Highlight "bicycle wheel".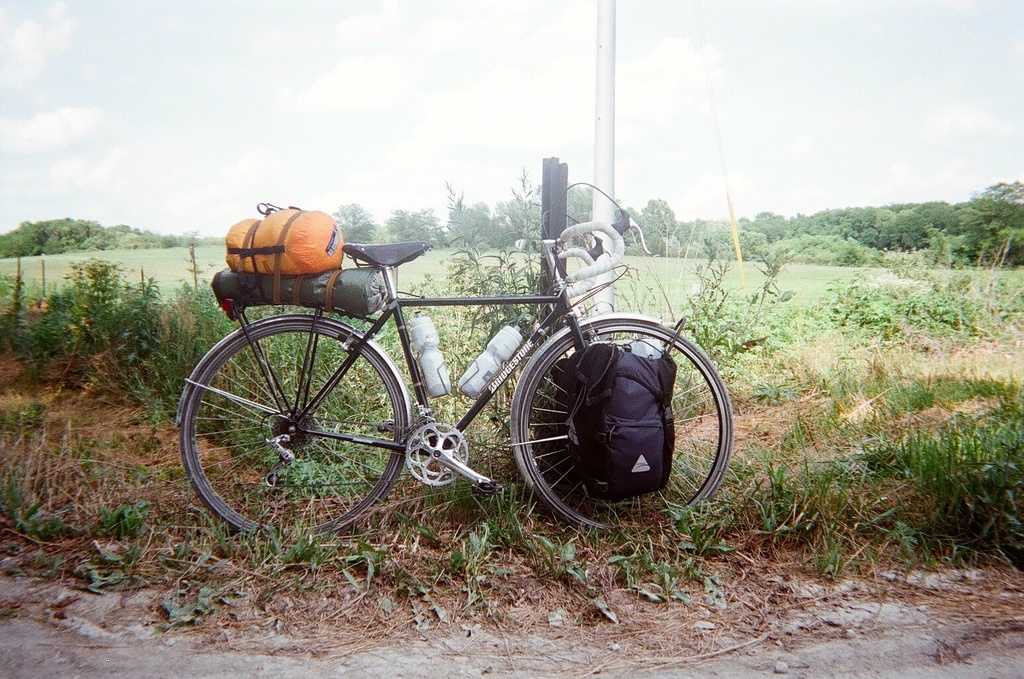
Highlighted region: 506/317/732/539.
